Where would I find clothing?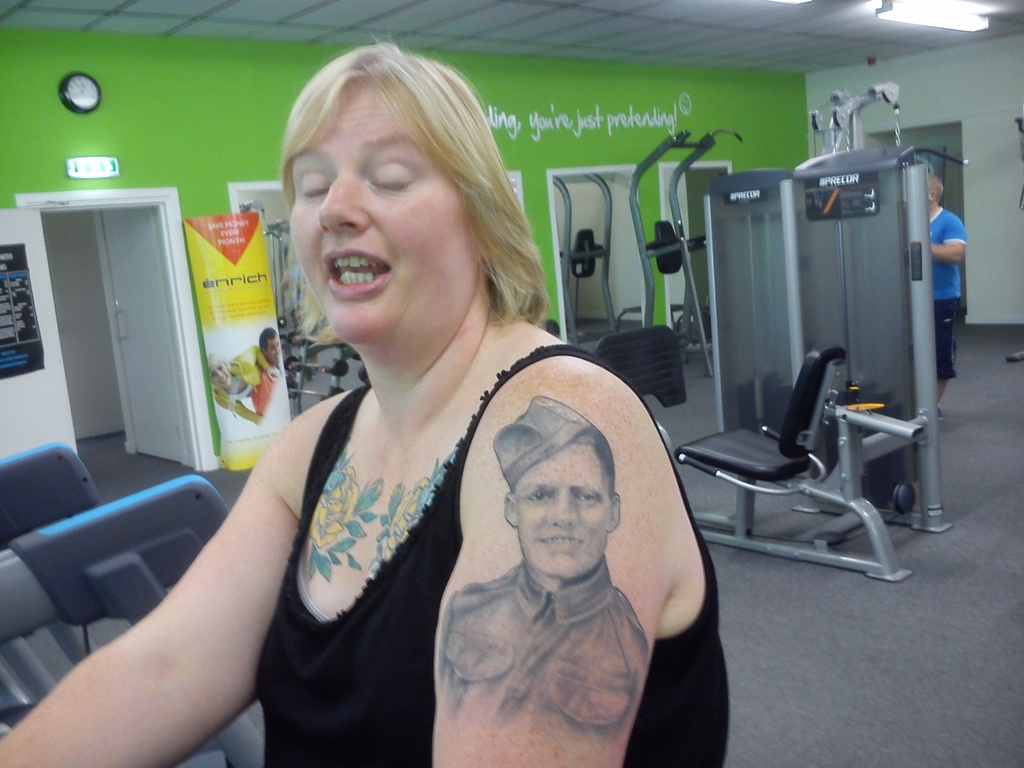
At 252 356 273 410.
